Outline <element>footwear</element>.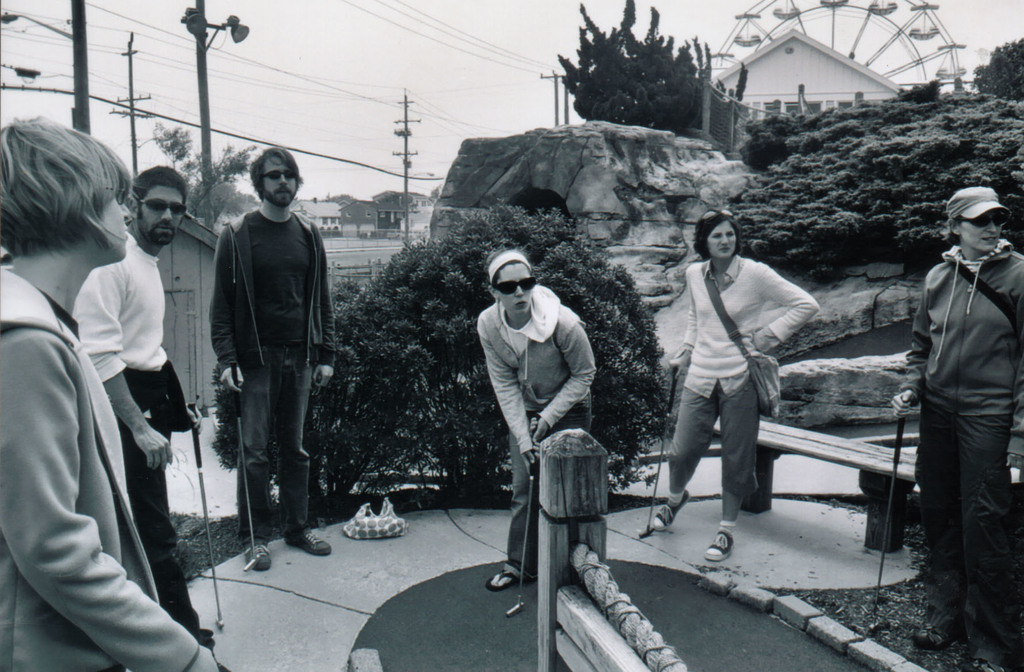
Outline: 657 490 692 531.
